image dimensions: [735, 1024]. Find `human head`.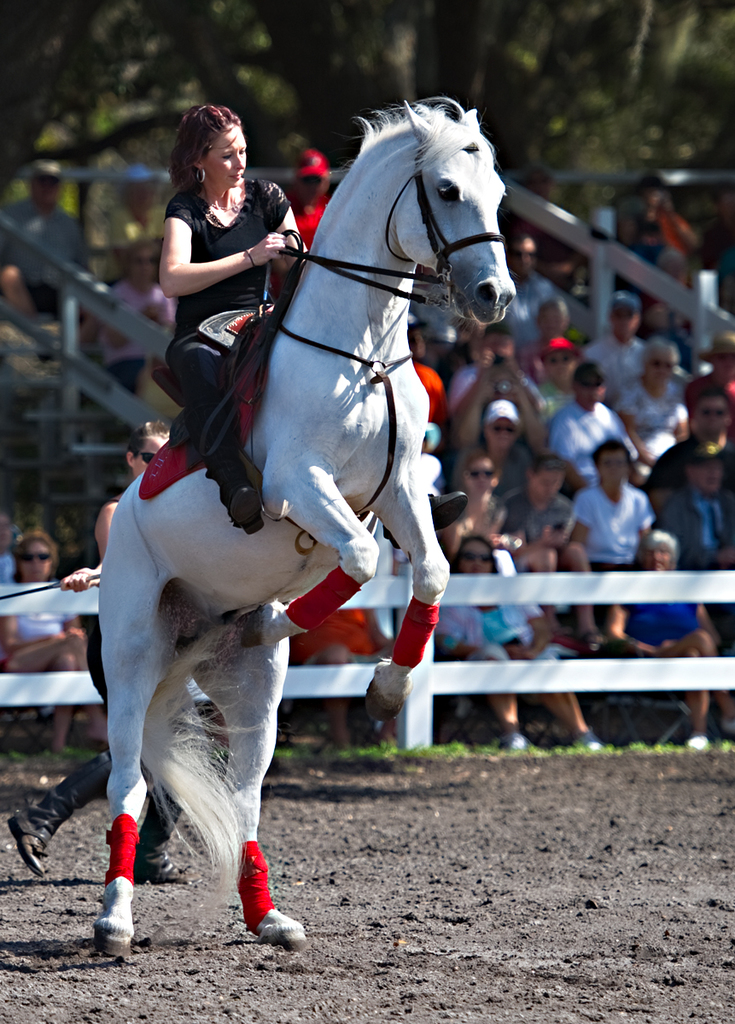
(172,98,255,192).
